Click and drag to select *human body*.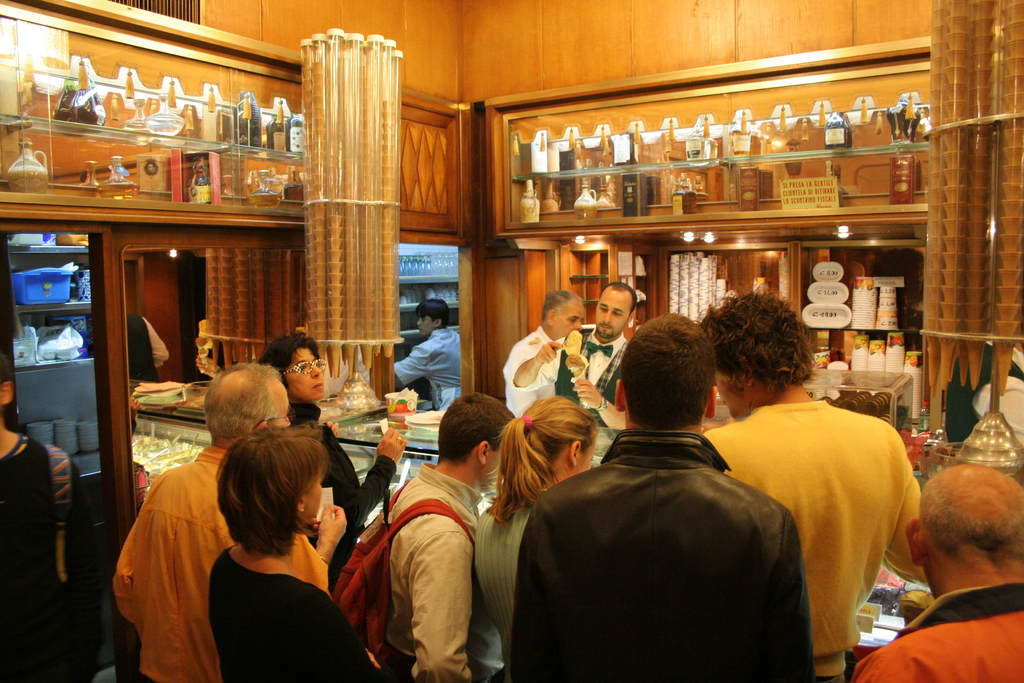
Selection: region(323, 396, 521, 682).
